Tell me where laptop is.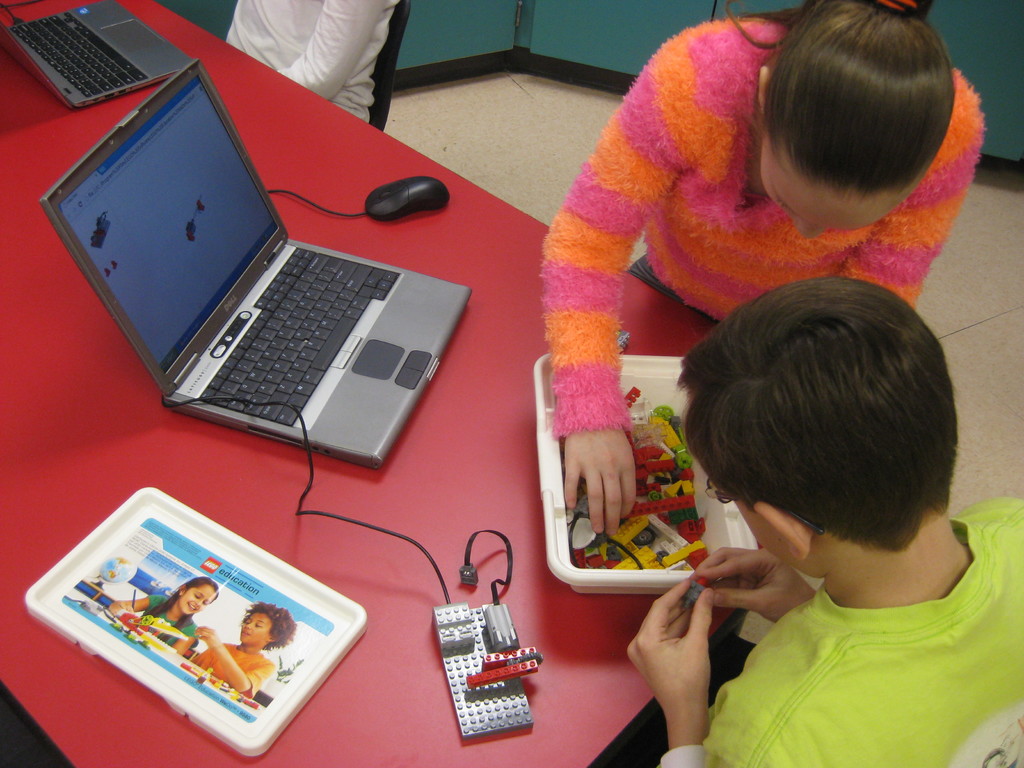
laptop is at bbox=(1, 4, 195, 110).
